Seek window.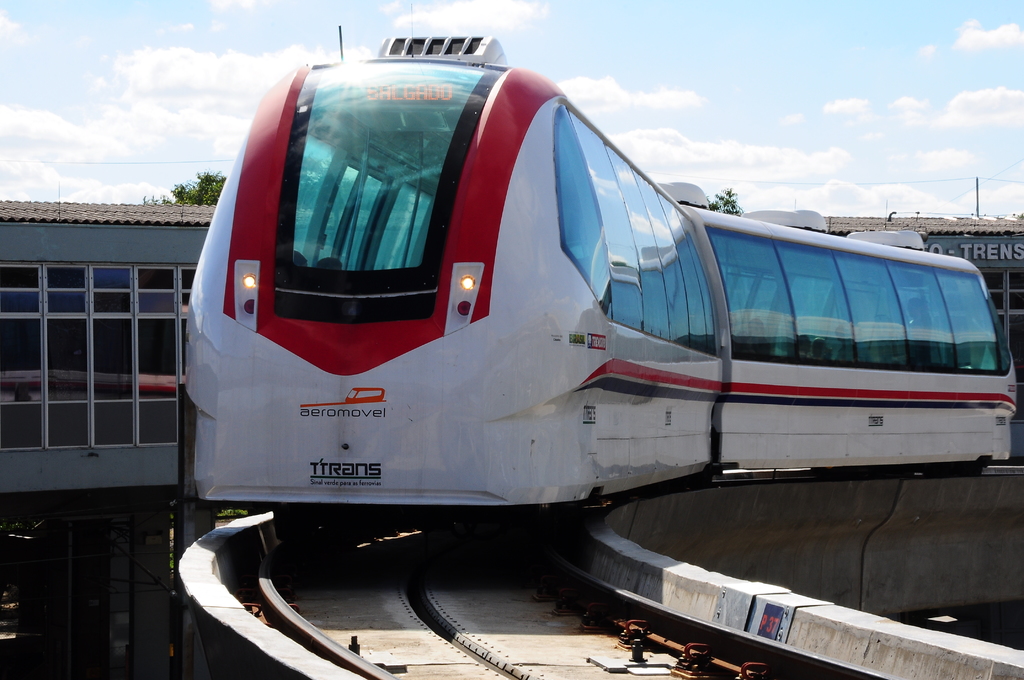
[left=832, top=248, right=913, bottom=369].
